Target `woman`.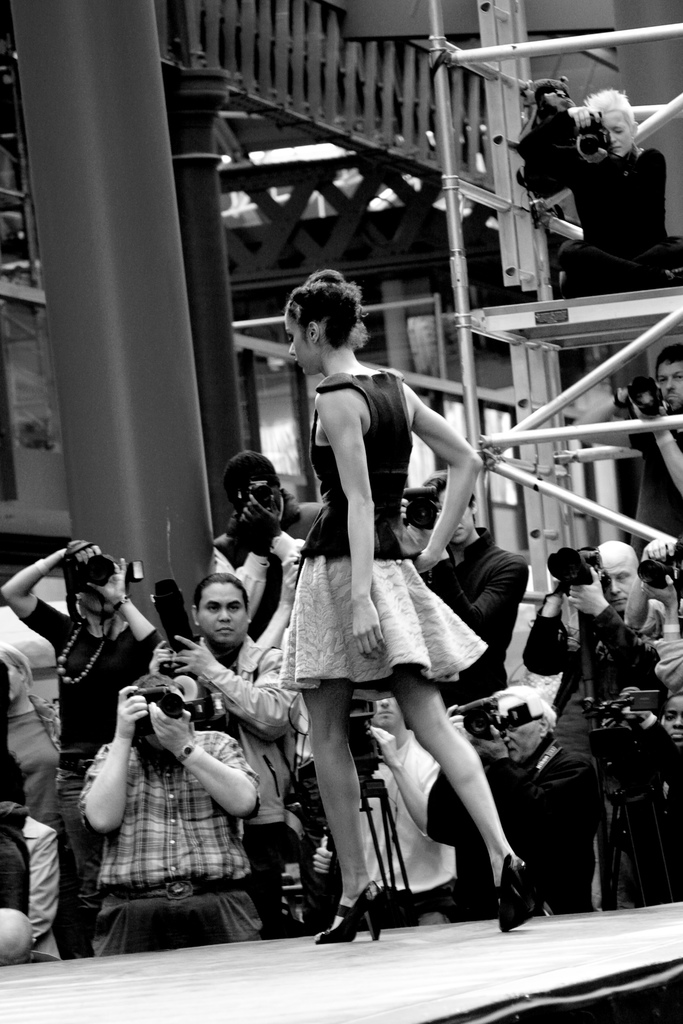
Target region: box(0, 529, 170, 933).
